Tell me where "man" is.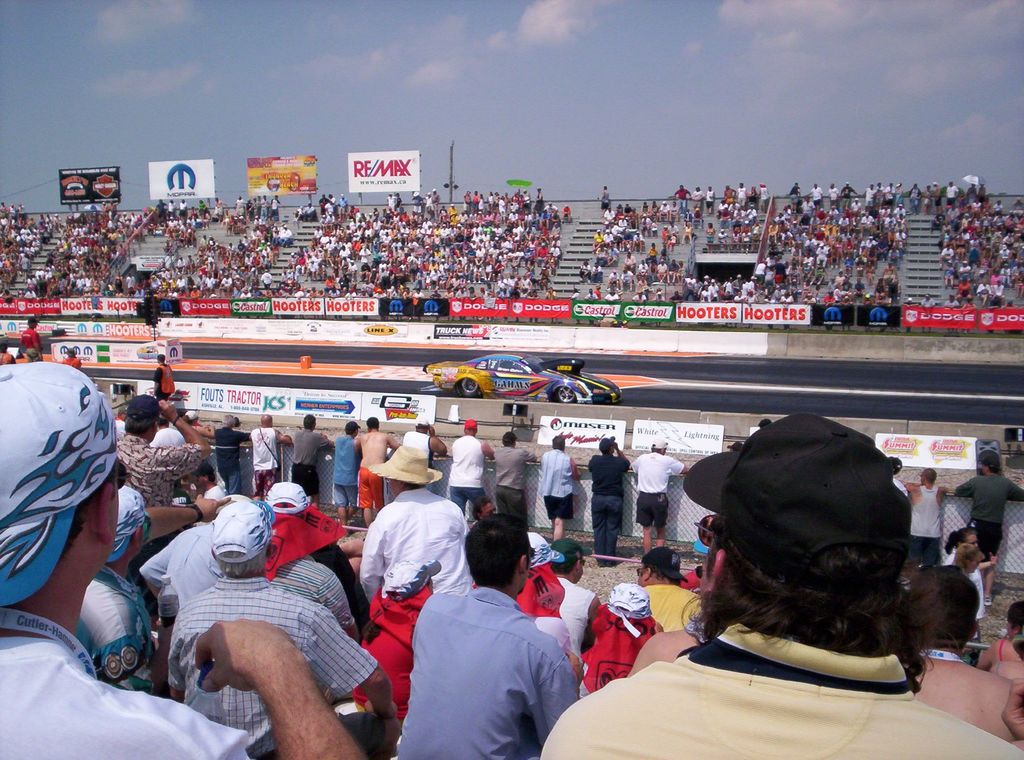
"man" is at <region>402, 414, 449, 460</region>.
